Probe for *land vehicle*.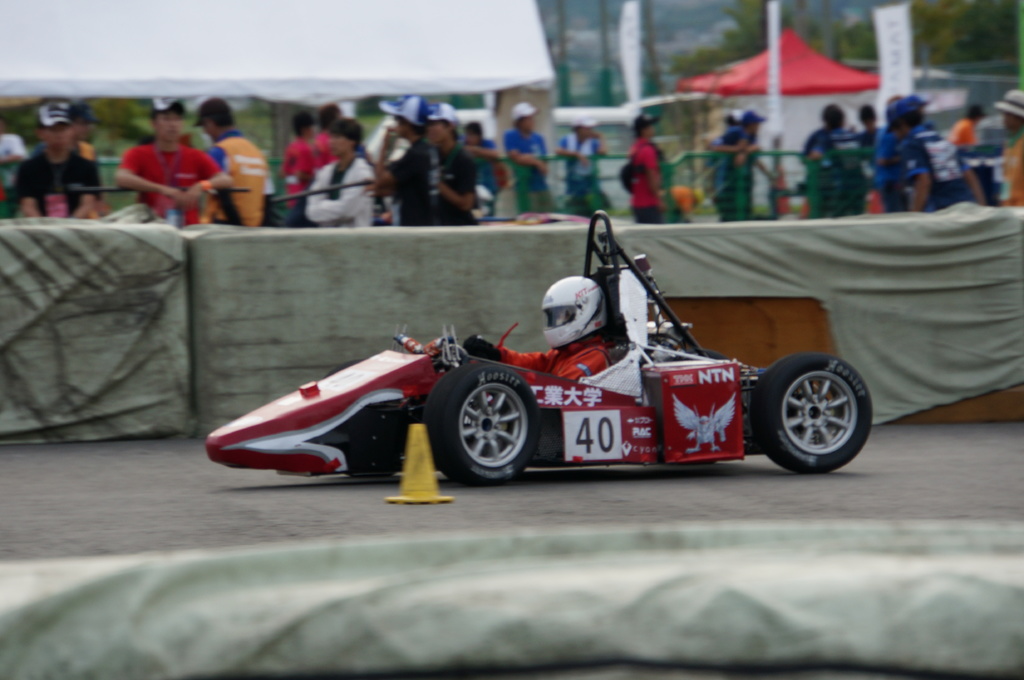
Probe result: [x1=194, y1=225, x2=842, y2=503].
